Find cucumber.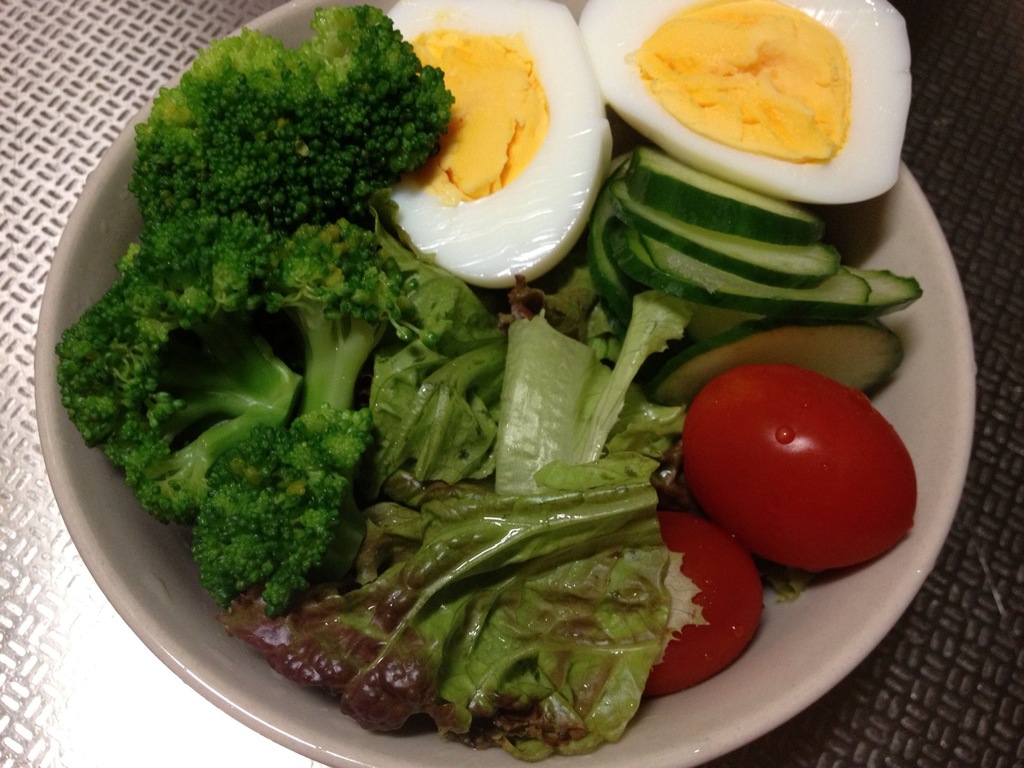
bbox=(622, 140, 820, 247).
